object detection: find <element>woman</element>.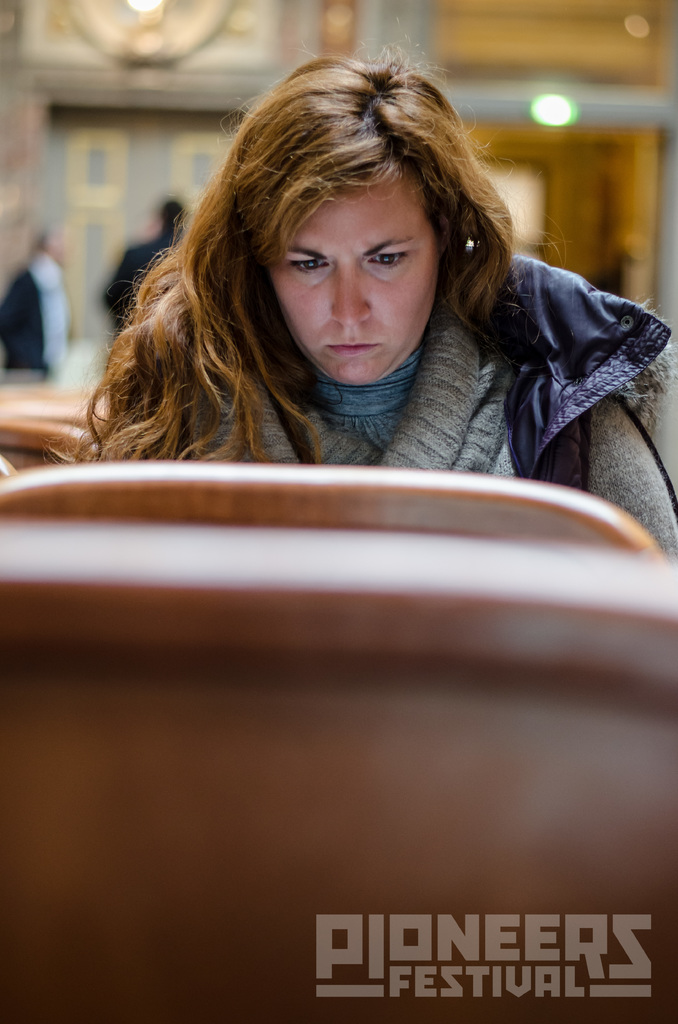
x1=54, y1=43, x2=623, y2=485.
